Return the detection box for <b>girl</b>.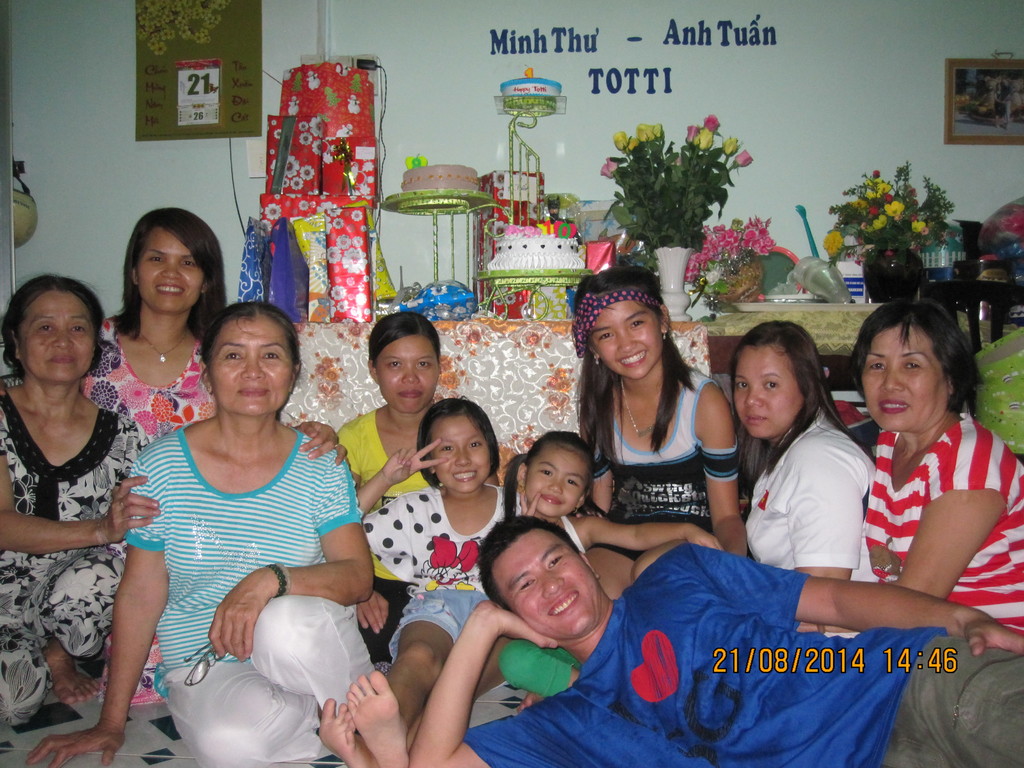
bbox=[731, 316, 876, 637].
